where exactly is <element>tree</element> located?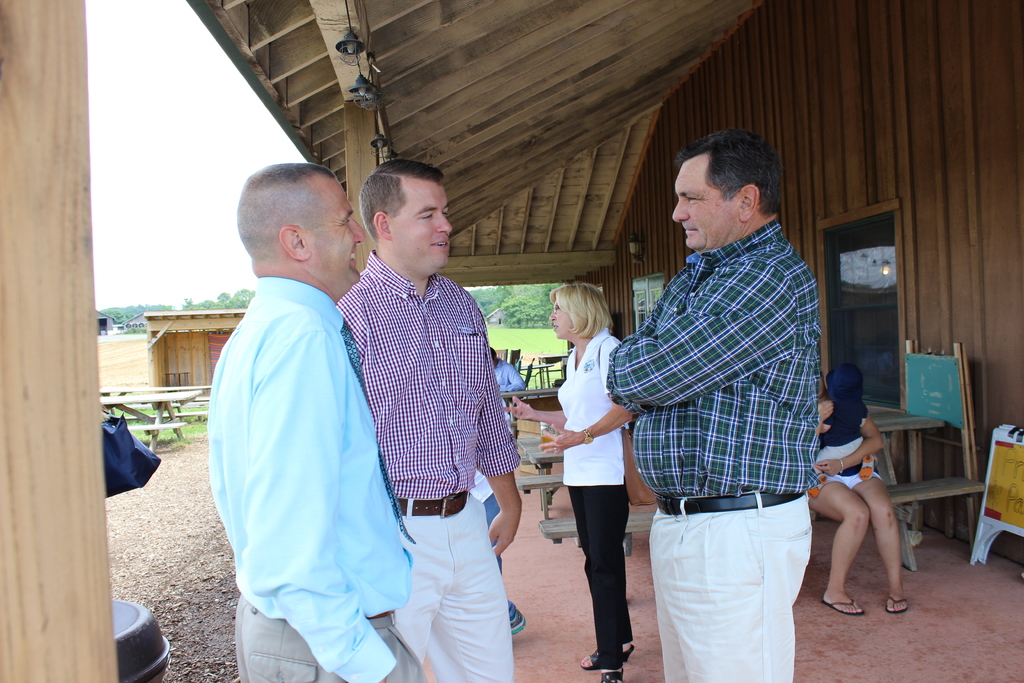
Its bounding box is bbox=[95, 288, 249, 312].
